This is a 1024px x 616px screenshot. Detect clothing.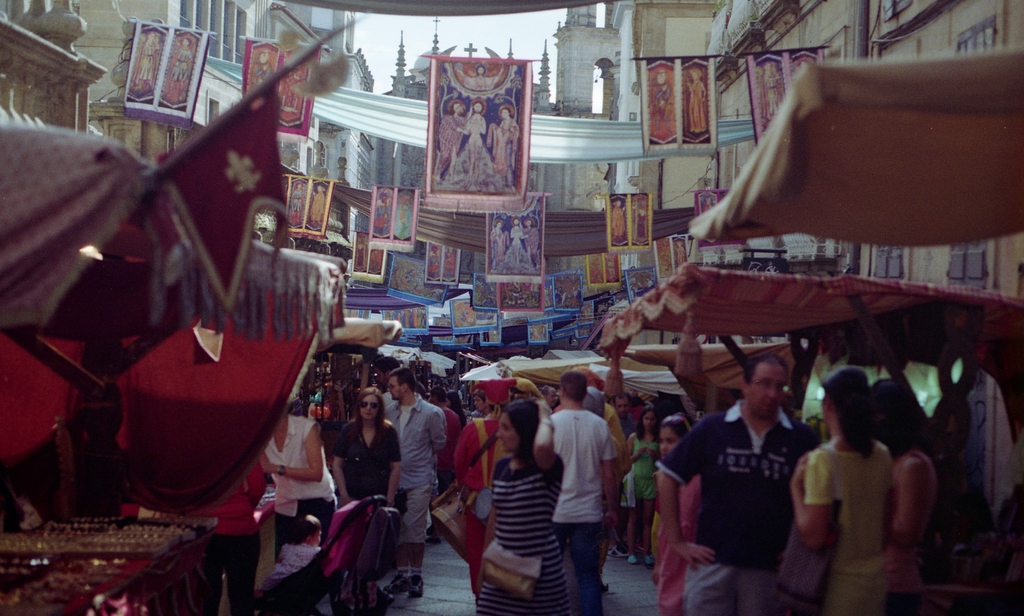
l=800, t=419, r=926, b=590.
